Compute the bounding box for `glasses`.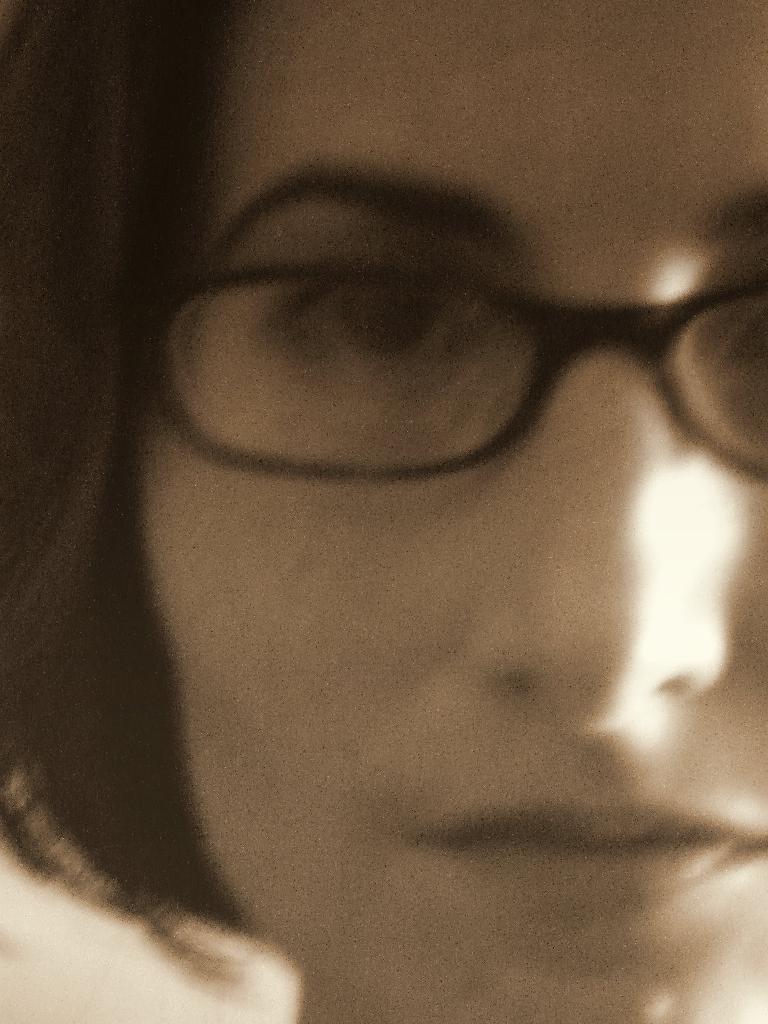
<box>147,251,767,495</box>.
